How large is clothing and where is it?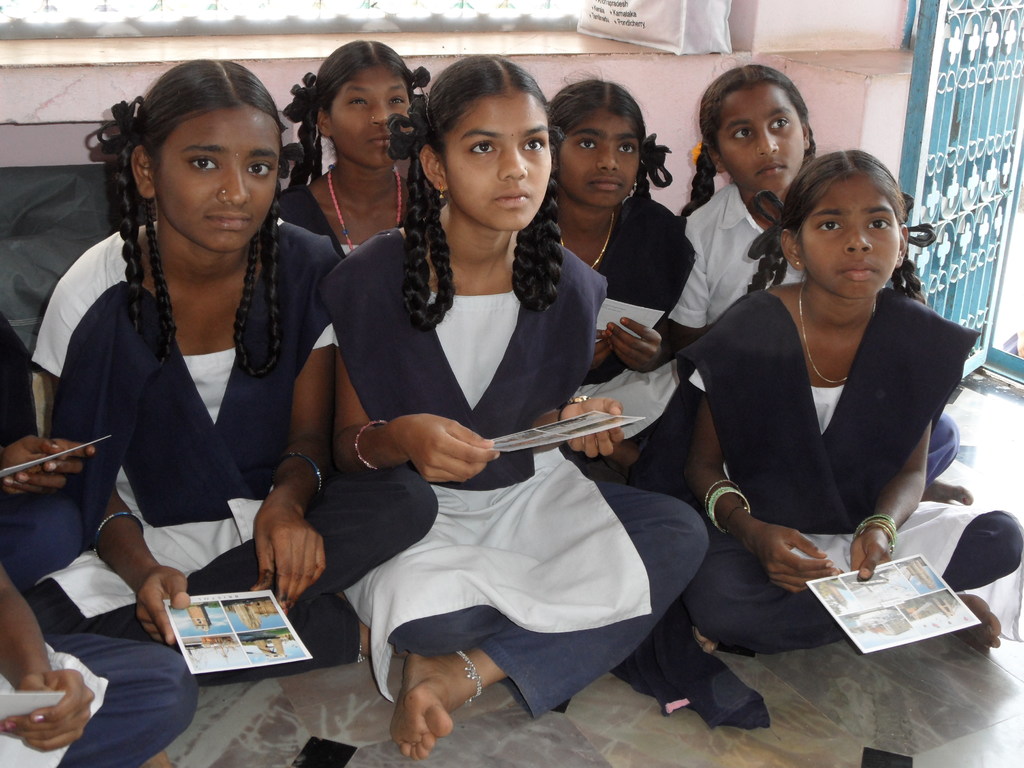
Bounding box: locate(1, 630, 202, 767).
